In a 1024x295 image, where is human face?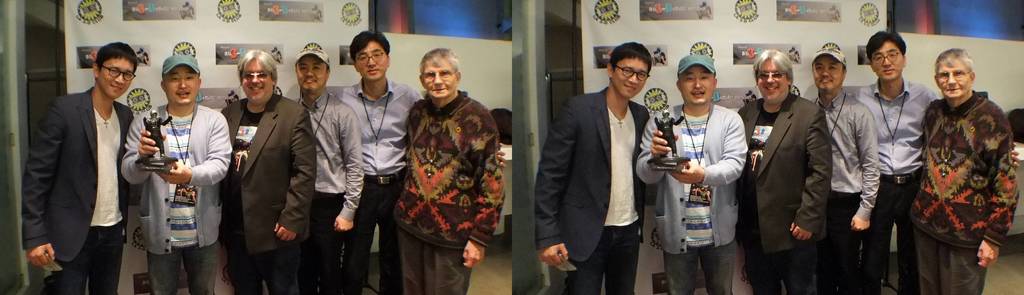
99, 59, 136, 96.
